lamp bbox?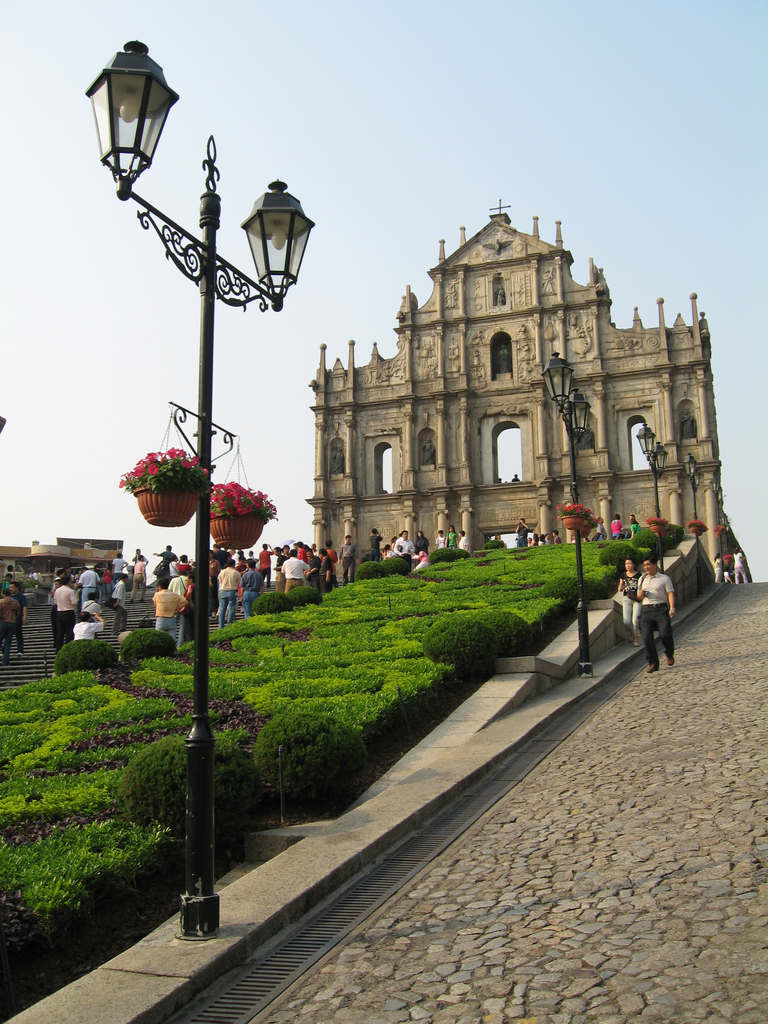
bbox=[720, 509, 732, 580]
